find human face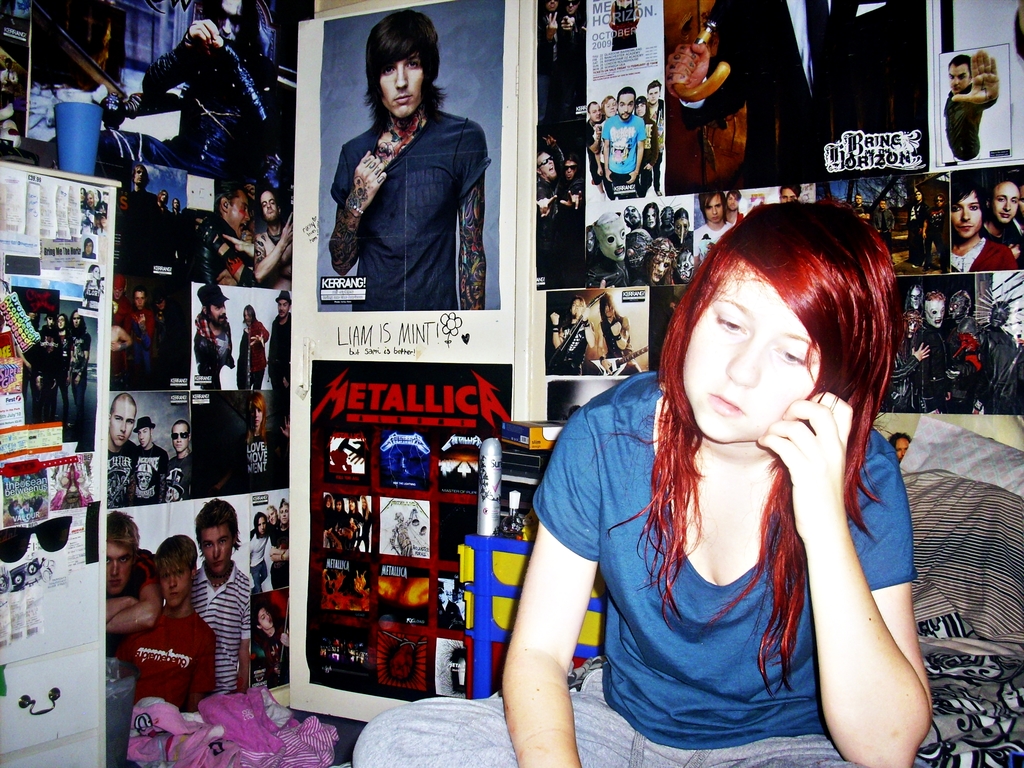
{"x1": 383, "y1": 54, "x2": 423, "y2": 122}
